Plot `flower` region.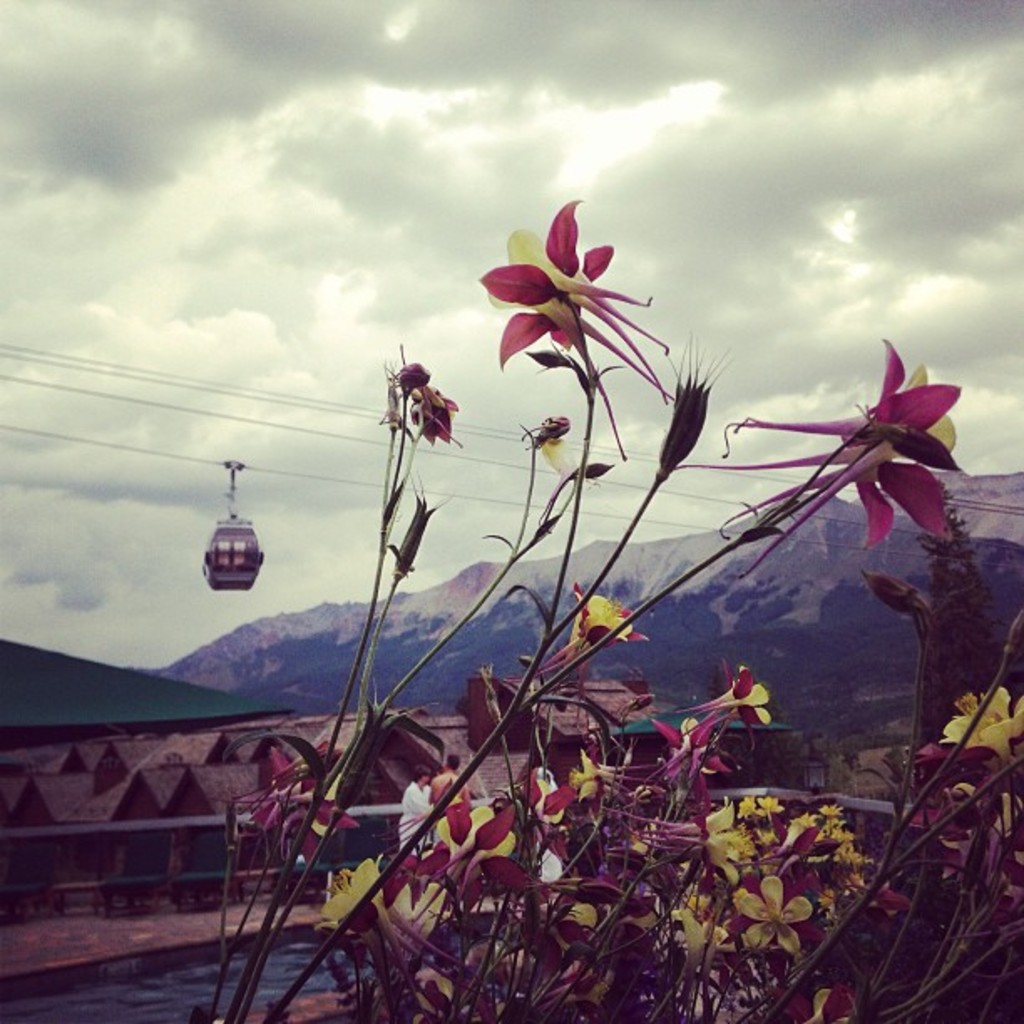
Plotted at [653, 336, 735, 477].
